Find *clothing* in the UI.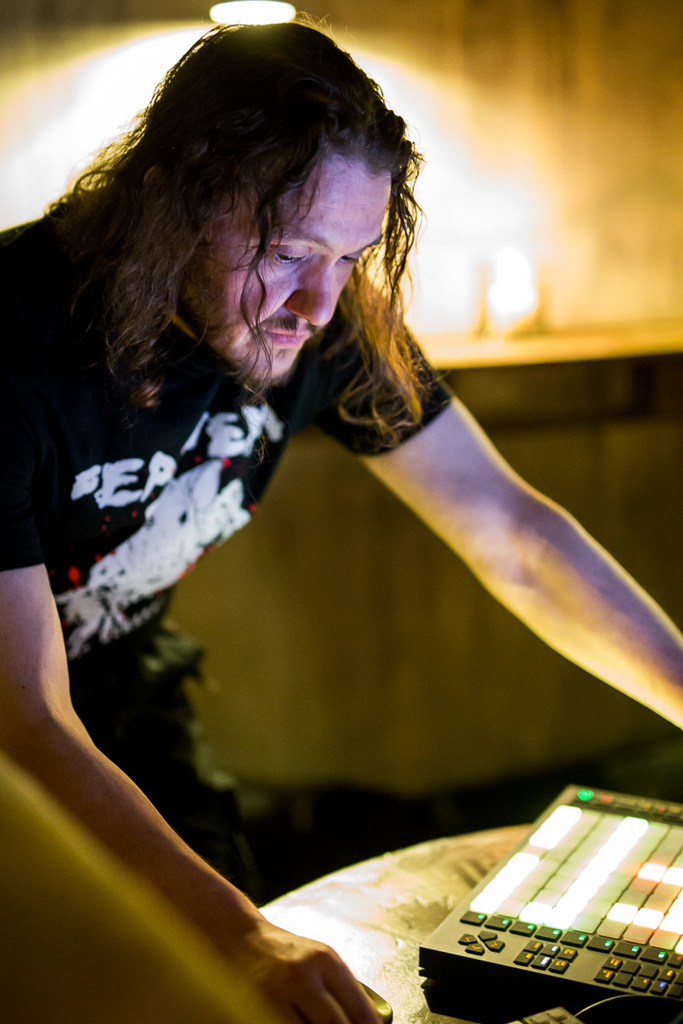
UI element at <region>0, 187, 463, 882</region>.
